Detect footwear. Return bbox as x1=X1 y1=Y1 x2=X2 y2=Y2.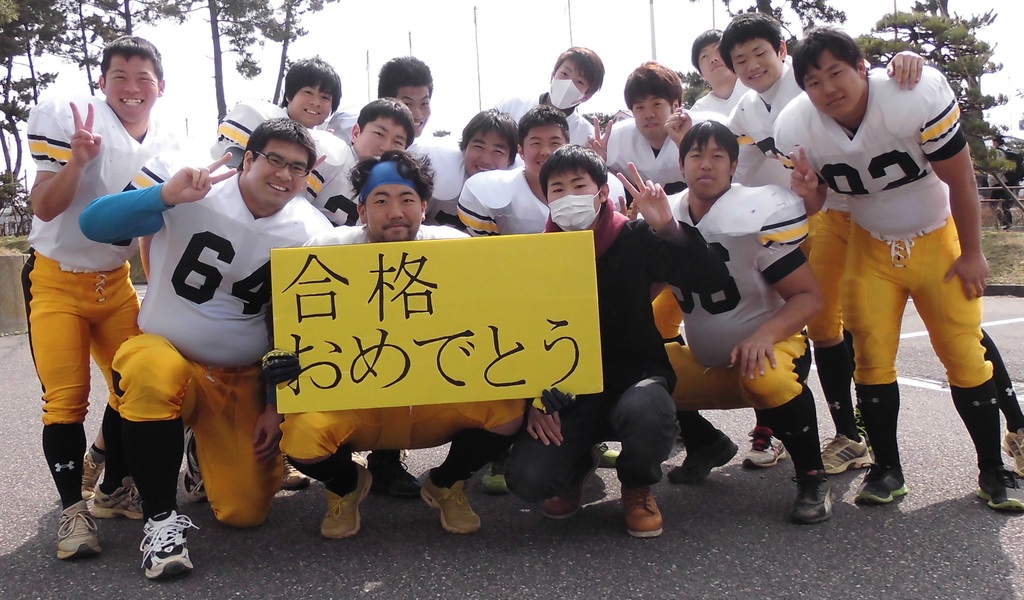
x1=973 y1=459 x2=1023 y2=517.
